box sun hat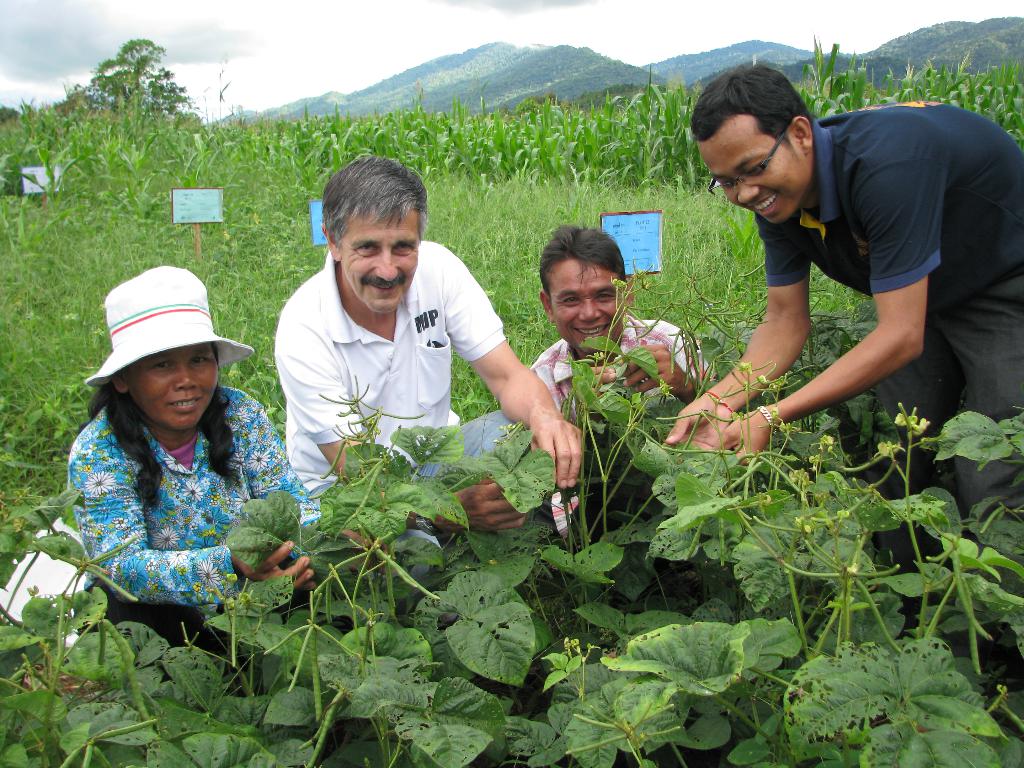
x1=87 y1=264 x2=260 y2=378
